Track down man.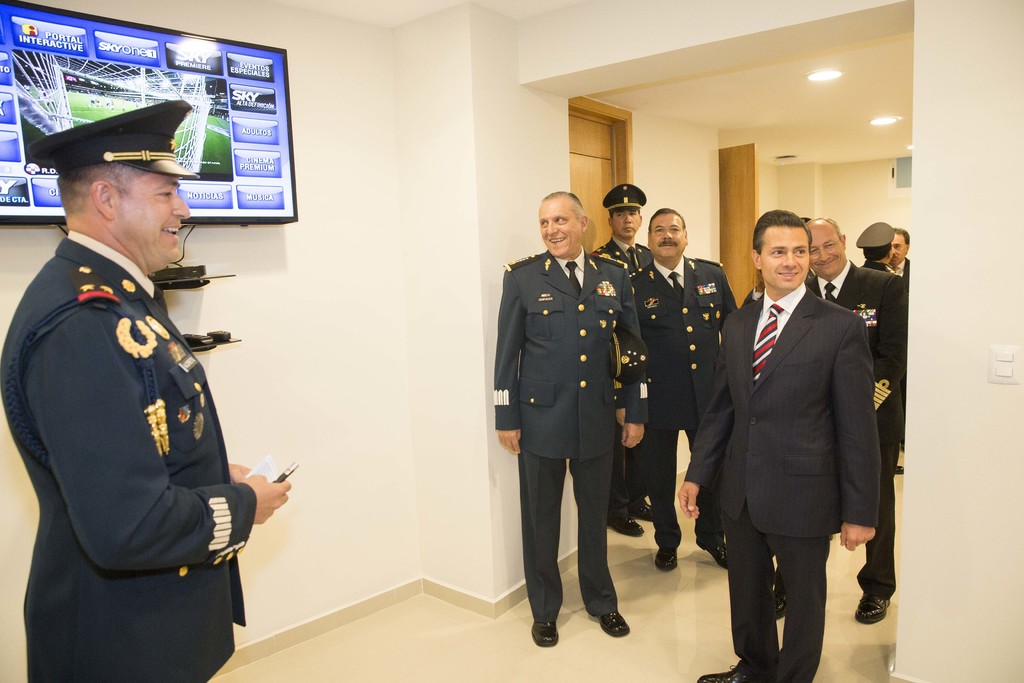
Tracked to (left=495, top=188, right=648, bottom=650).
